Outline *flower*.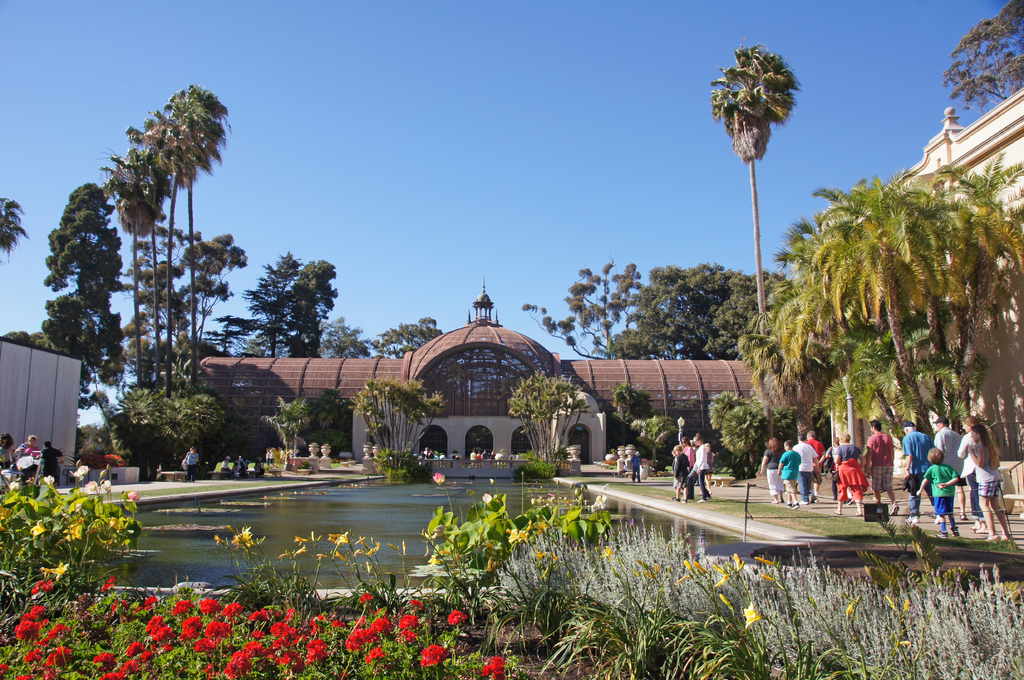
Outline: bbox(403, 538, 408, 554).
